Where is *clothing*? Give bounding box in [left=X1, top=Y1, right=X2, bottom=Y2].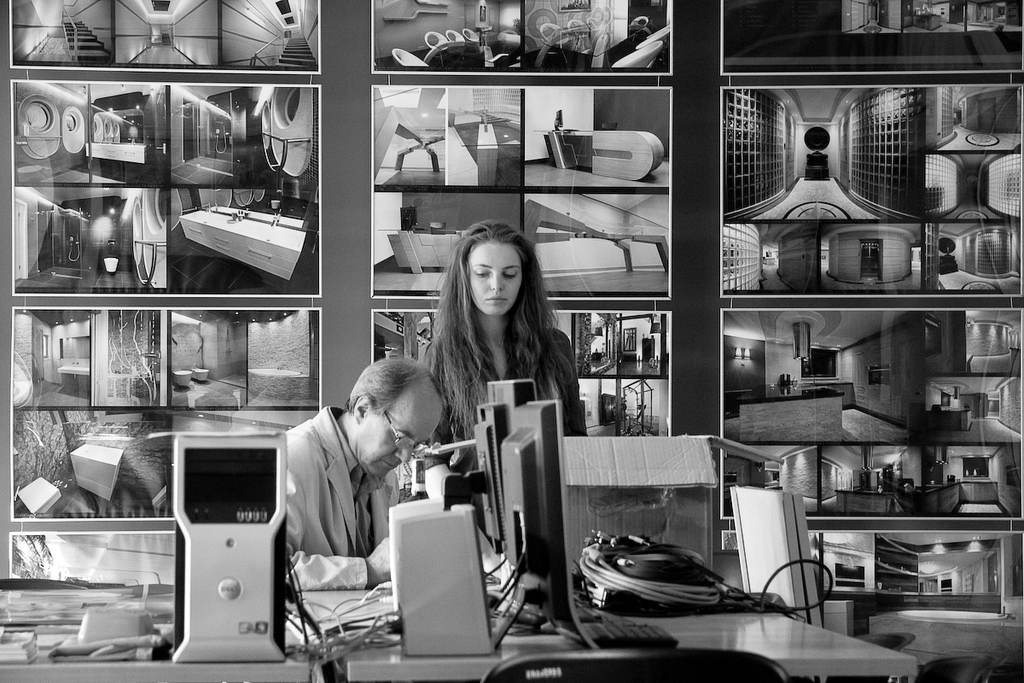
[left=422, top=318, right=590, bottom=551].
